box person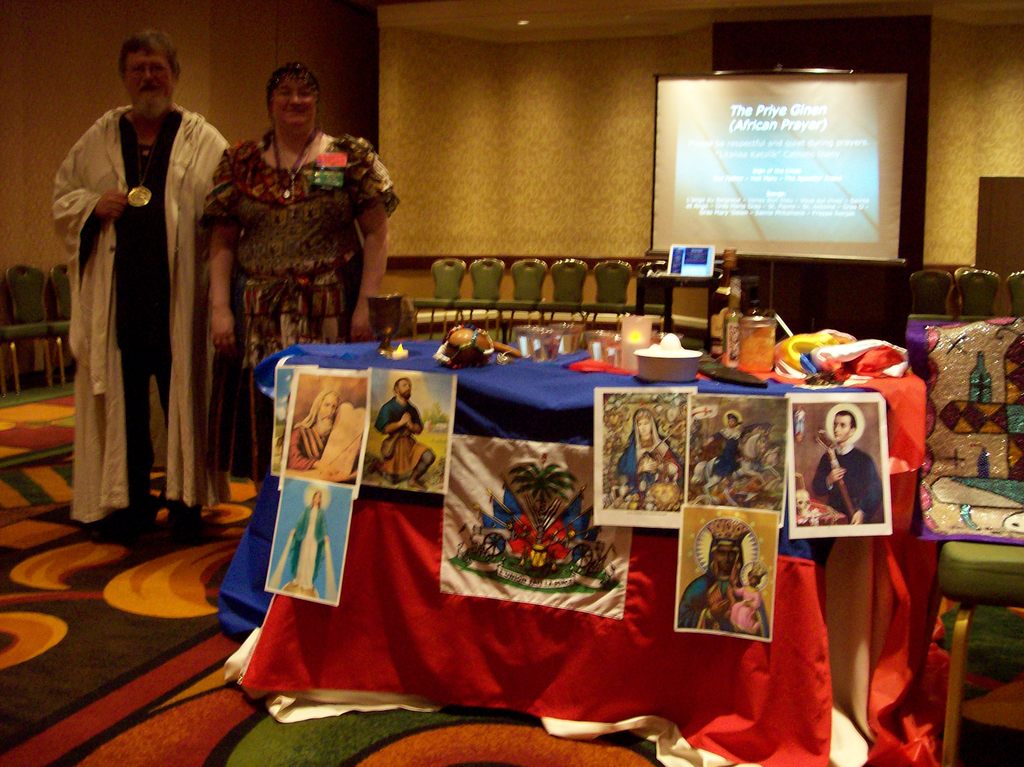
detection(677, 524, 774, 634)
